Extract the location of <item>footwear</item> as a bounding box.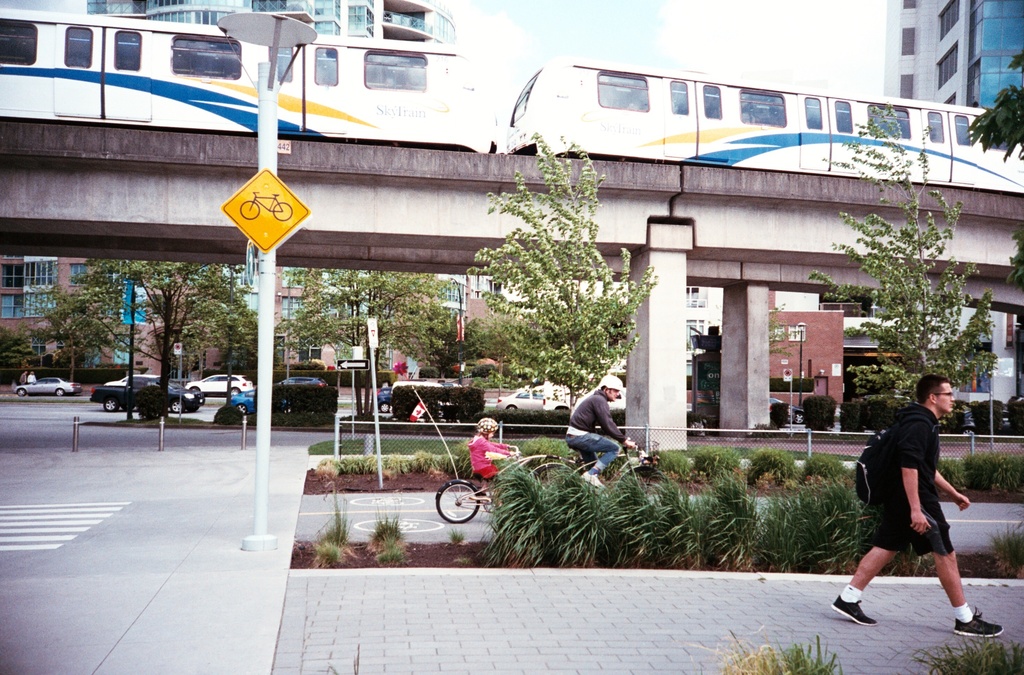
bbox=[829, 596, 876, 629].
